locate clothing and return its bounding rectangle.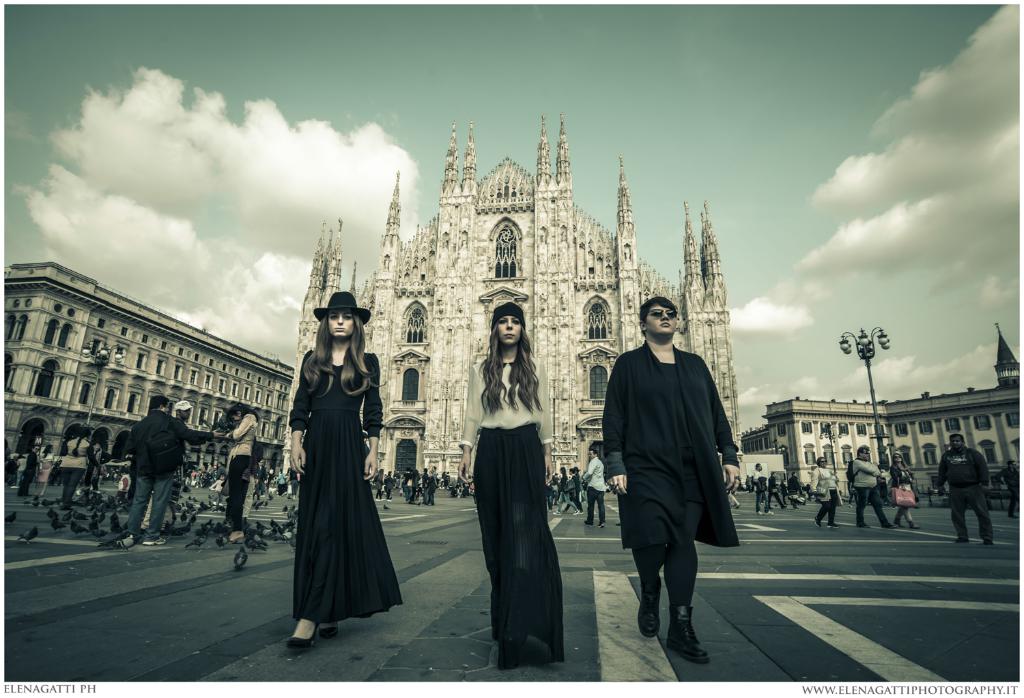
locate(460, 355, 556, 659).
